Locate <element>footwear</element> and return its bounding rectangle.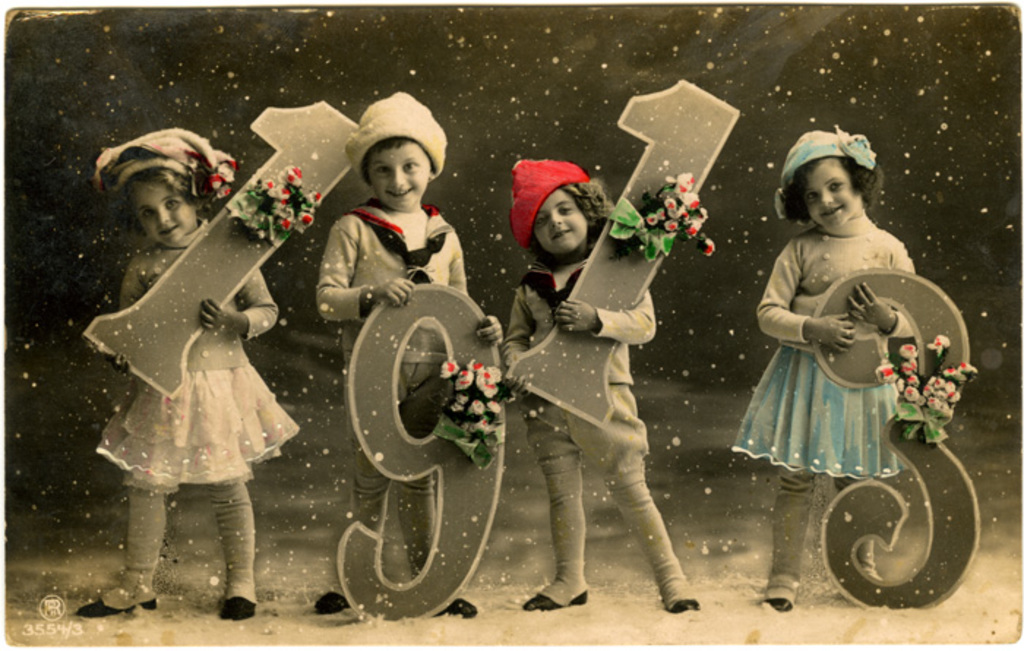
[663,597,709,620].
